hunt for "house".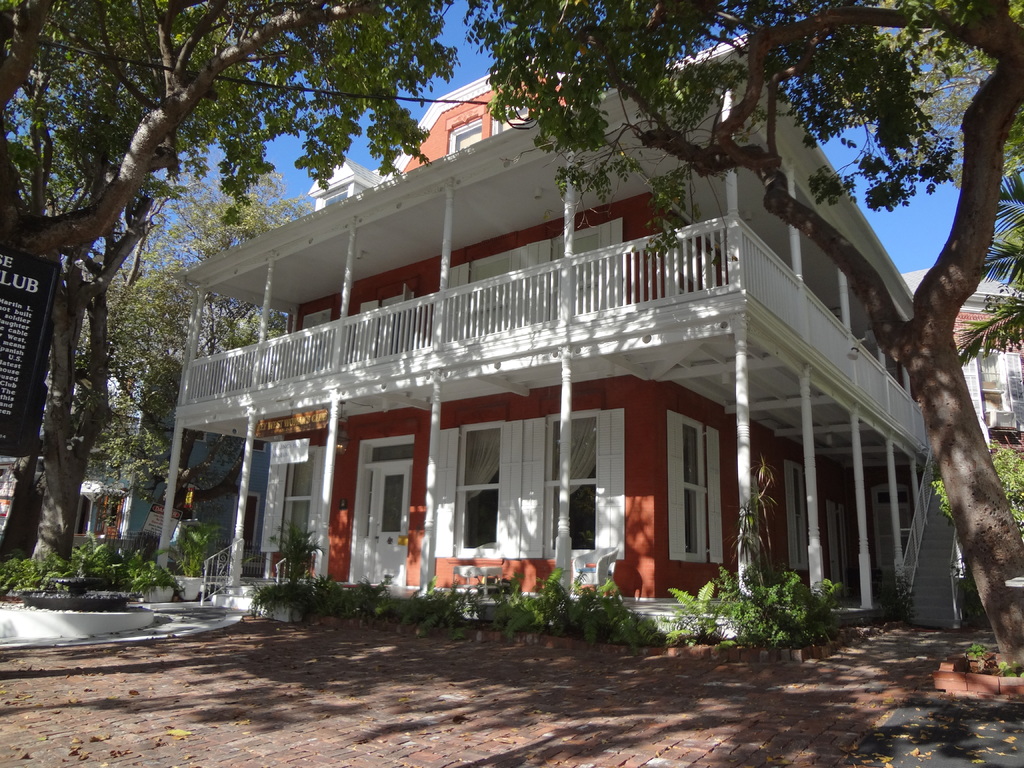
Hunted down at detection(154, 102, 970, 660).
